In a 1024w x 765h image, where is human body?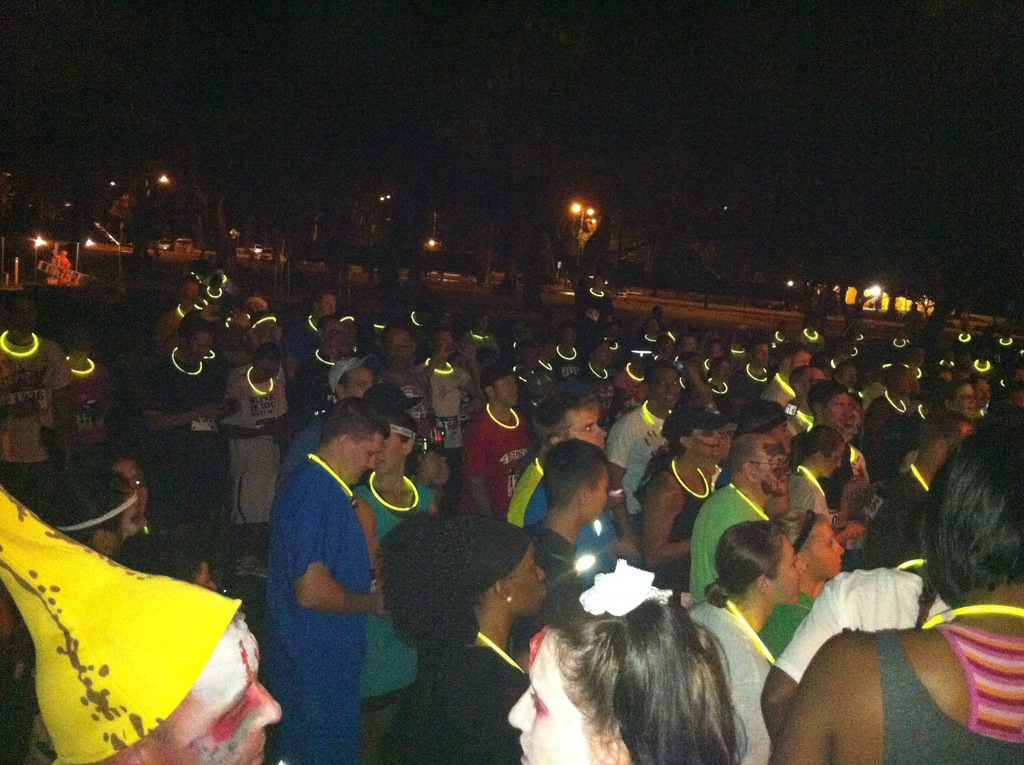
locate(777, 360, 822, 431).
